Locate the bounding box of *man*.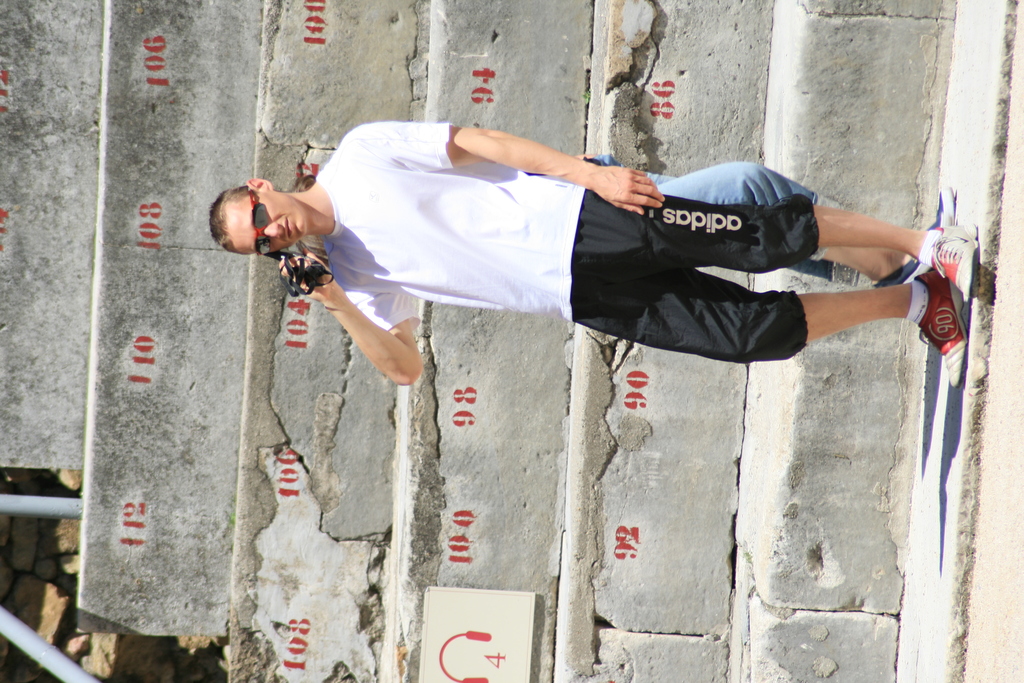
Bounding box: rect(295, 151, 960, 288).
